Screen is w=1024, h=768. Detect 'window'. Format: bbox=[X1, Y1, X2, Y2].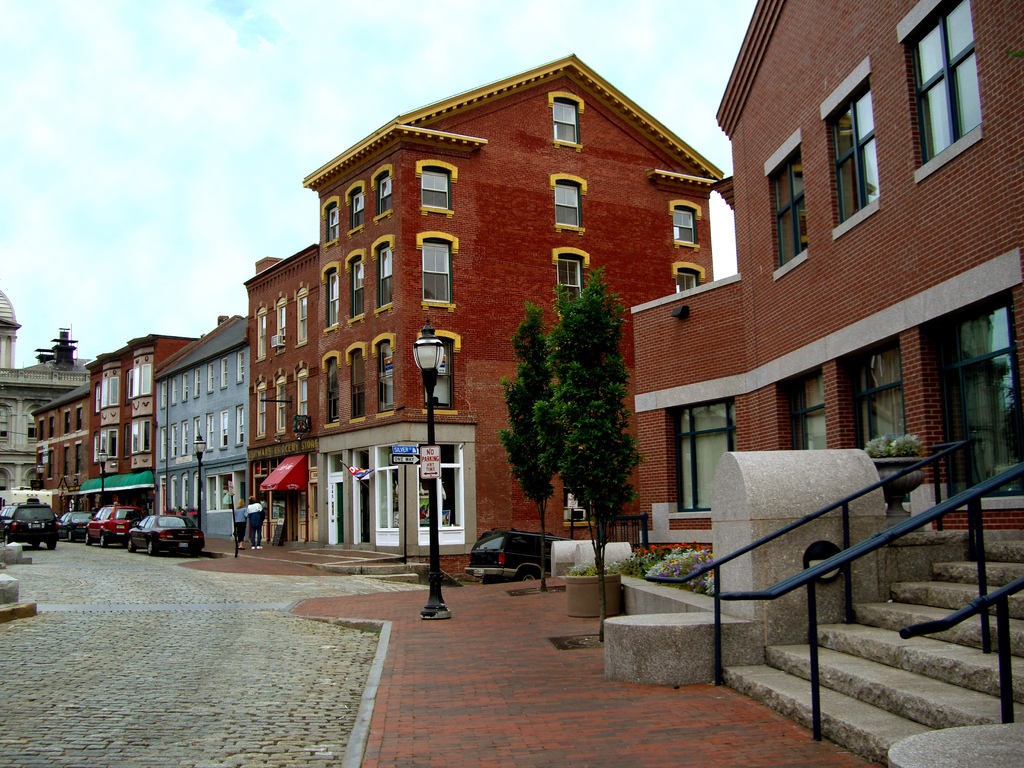
bbox=[94, 381, 102, 412].
